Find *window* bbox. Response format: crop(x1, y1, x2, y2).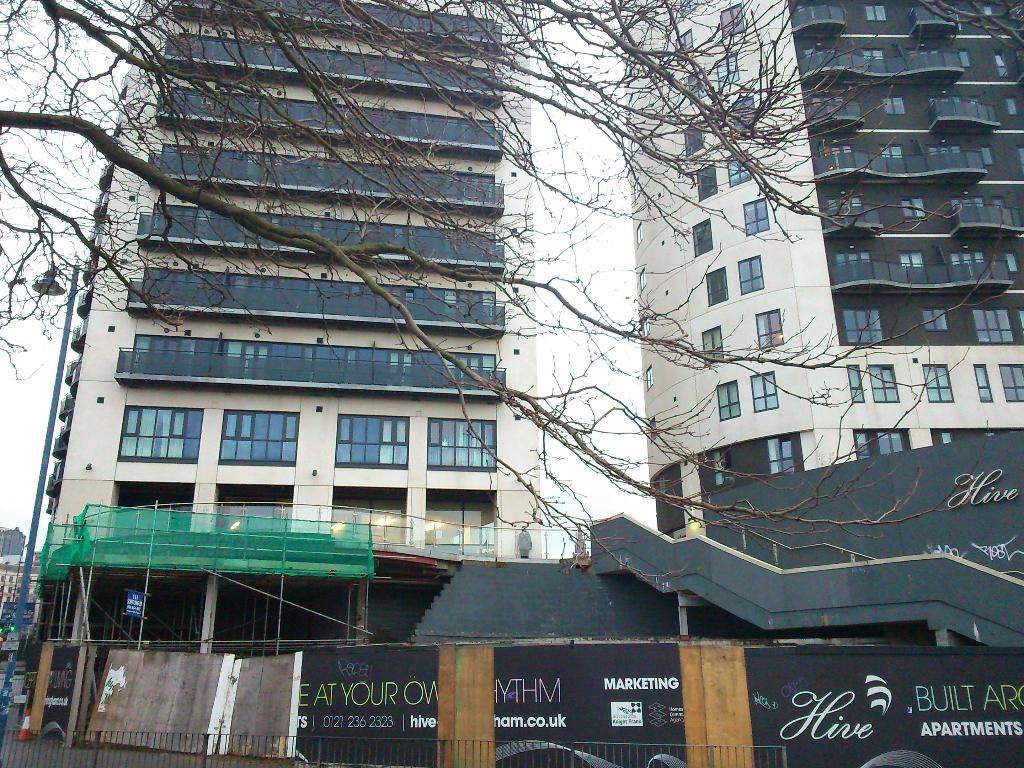
crop(876, 95, 913, 118).
